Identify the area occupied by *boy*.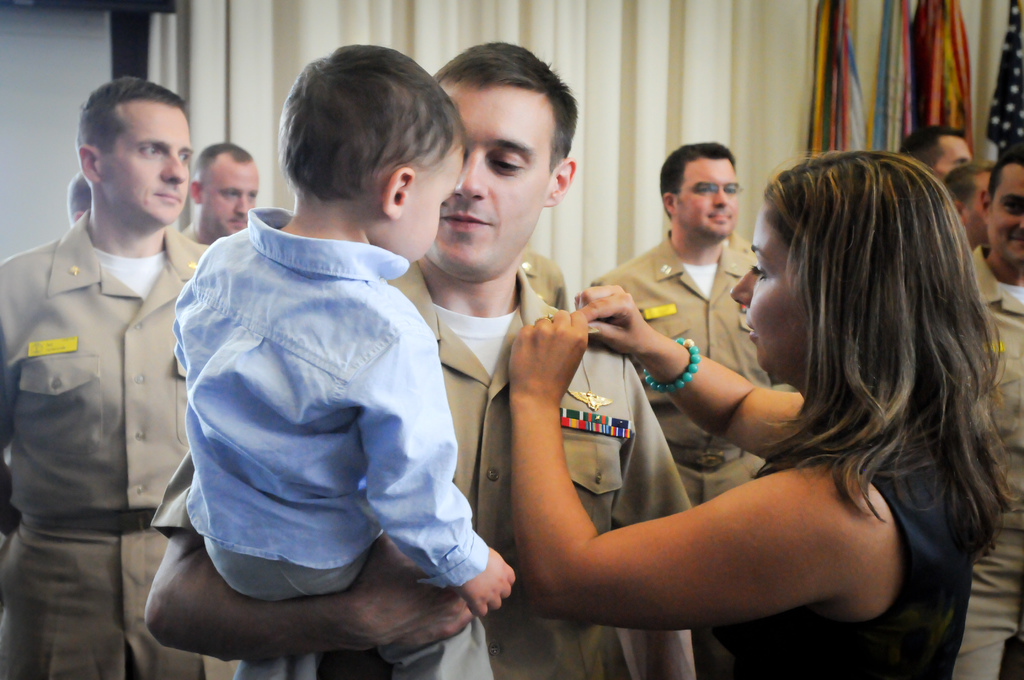
Area: (left=177, top=46, right=516, bottom=679).
